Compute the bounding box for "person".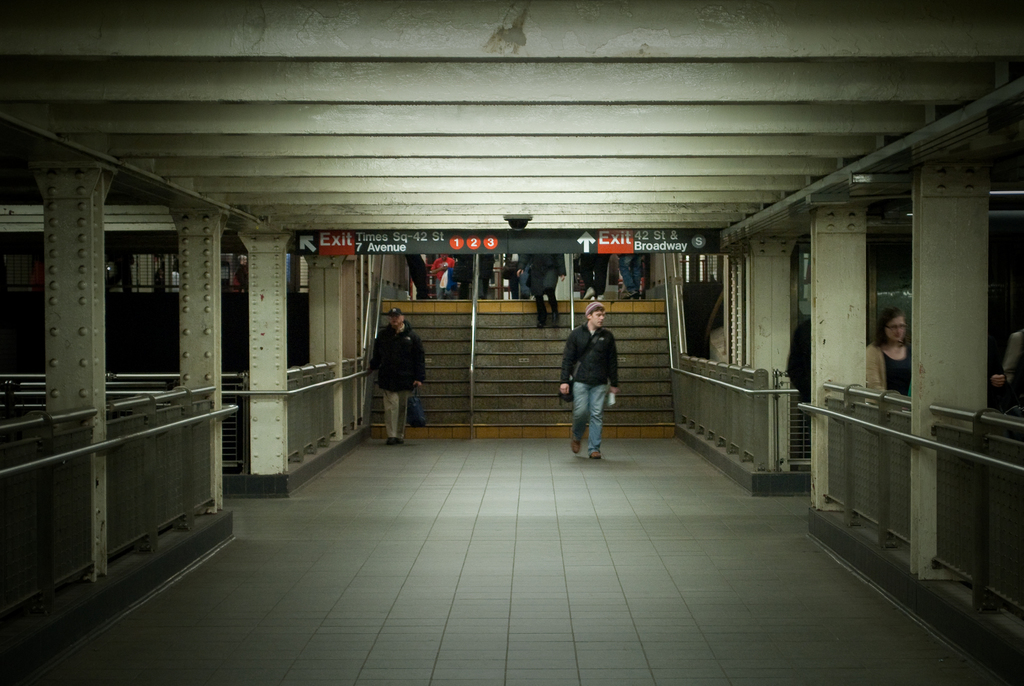
(x1=515, y1=249, x2=570, y2=325).
